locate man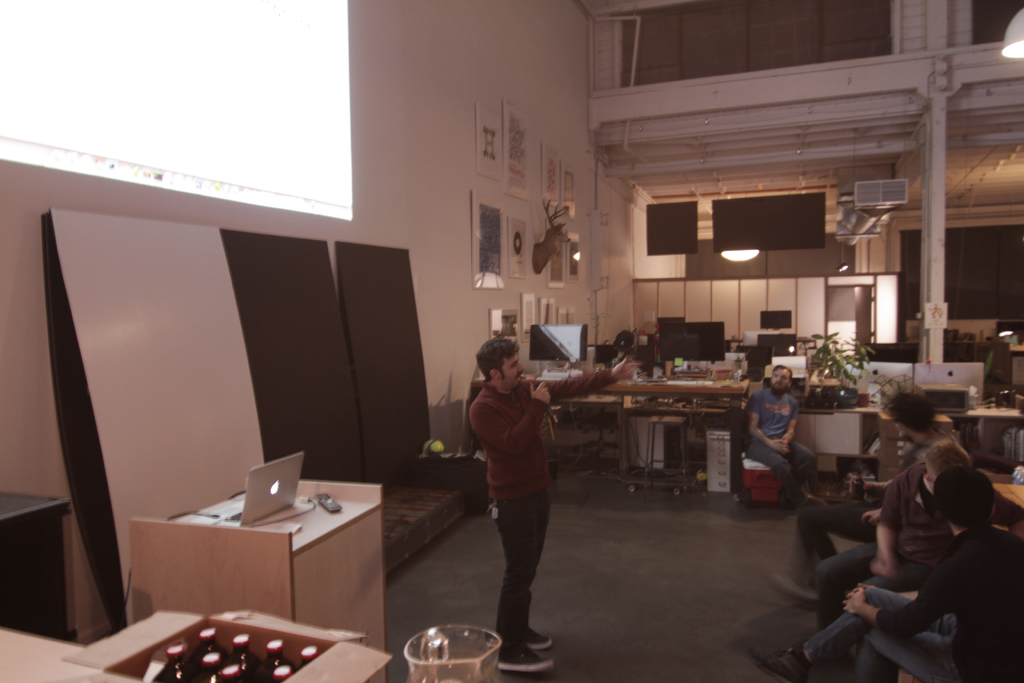
pyautogui.locateOnScreen(458, 330, 580, 657)
